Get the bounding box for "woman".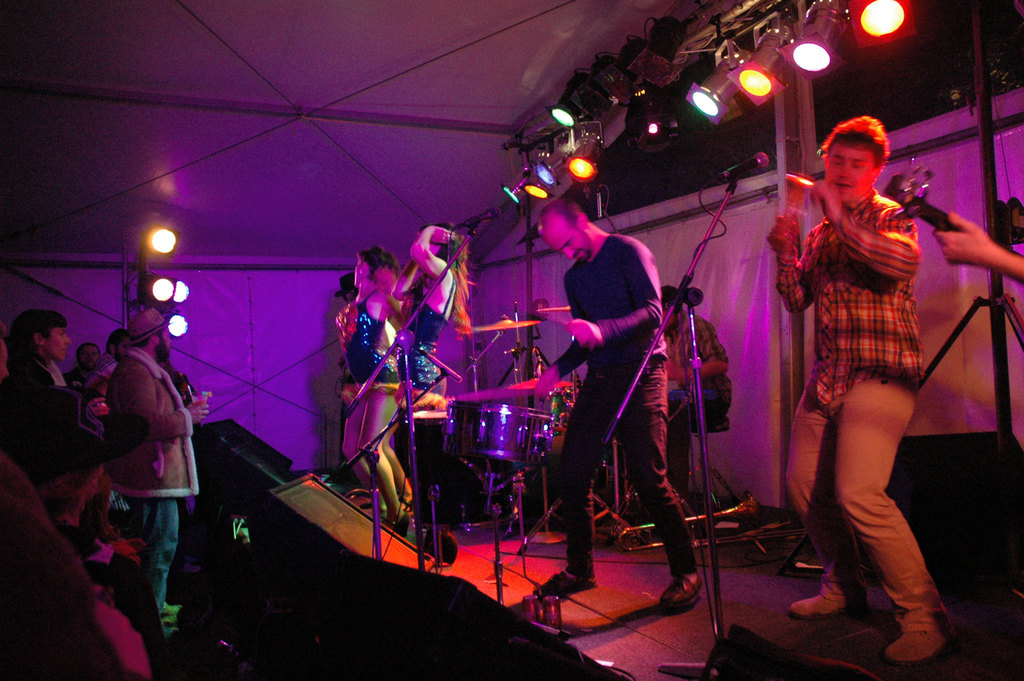
327/268/363/506.
